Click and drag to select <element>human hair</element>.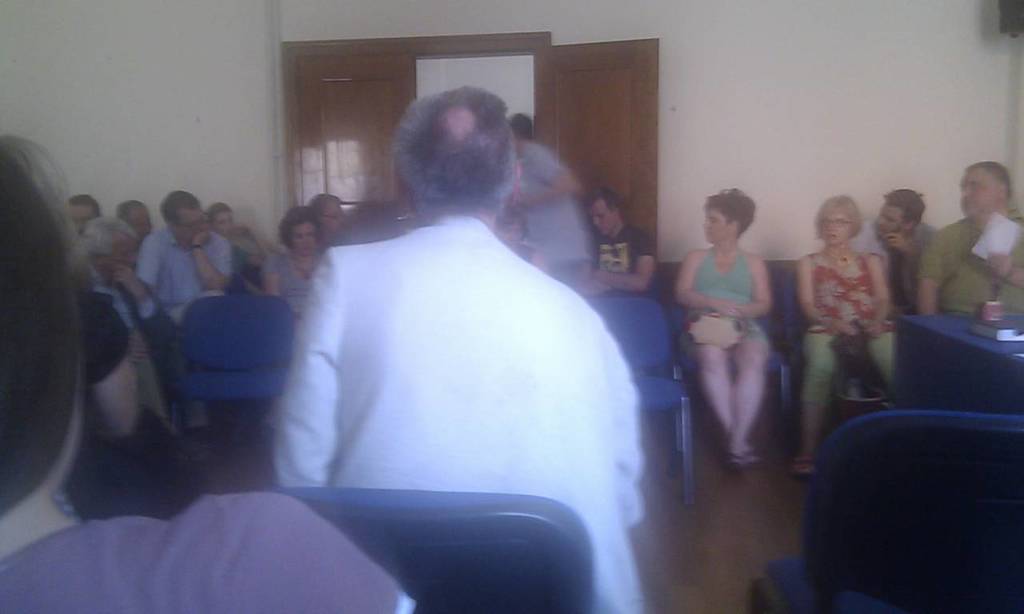
Selection: <region>159, 189, 200, 229</region>.
